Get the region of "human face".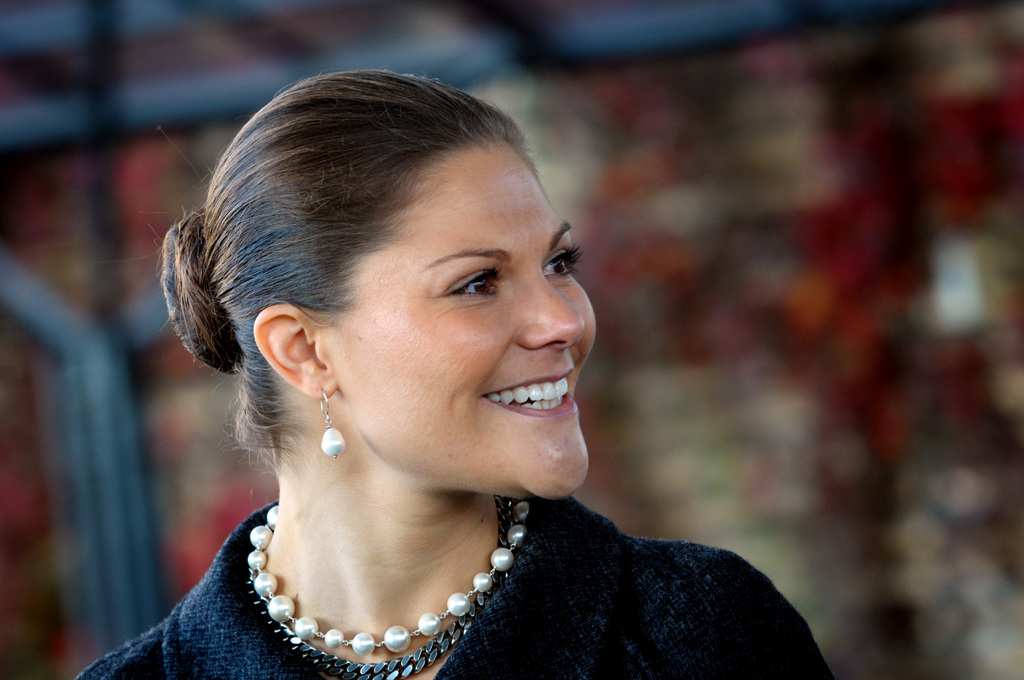
(331, 147, 596, 496).
